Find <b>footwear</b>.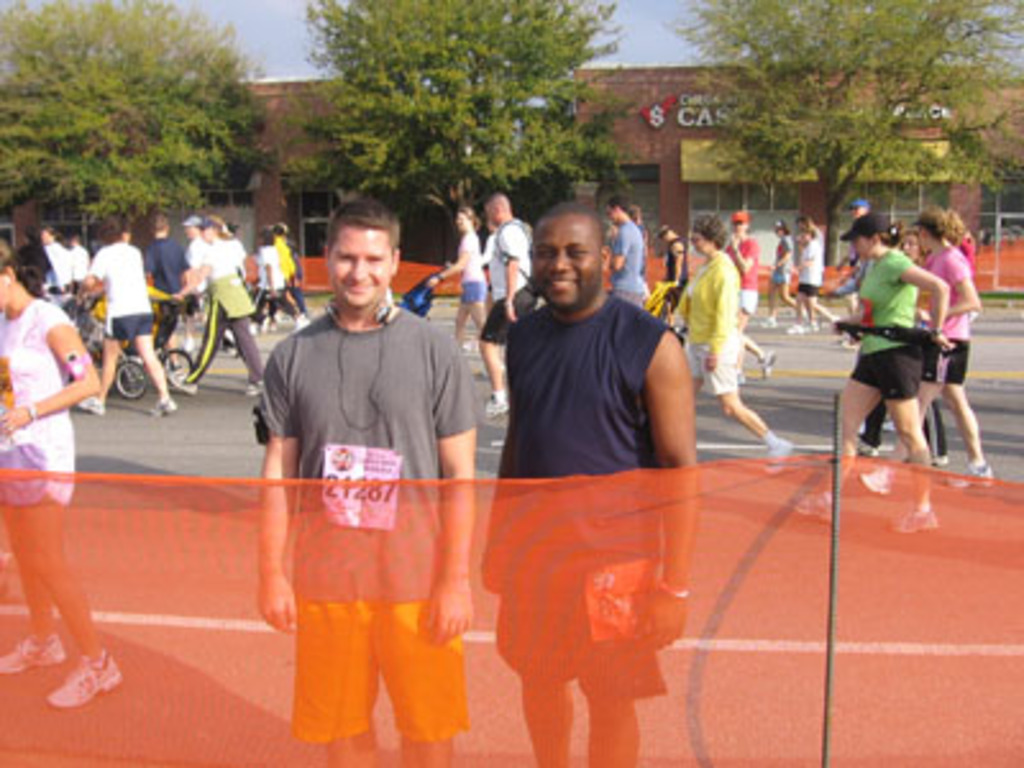
BBox(172, 379, 197, 397).
